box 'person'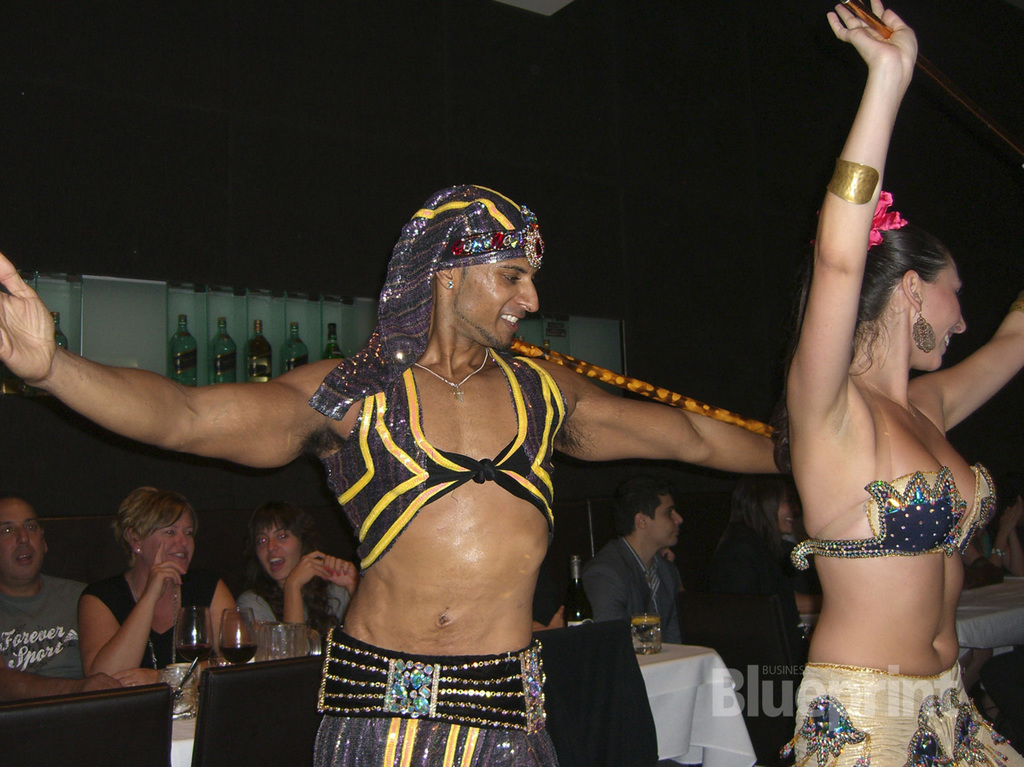
BBox(1, 499, 128, 703)
